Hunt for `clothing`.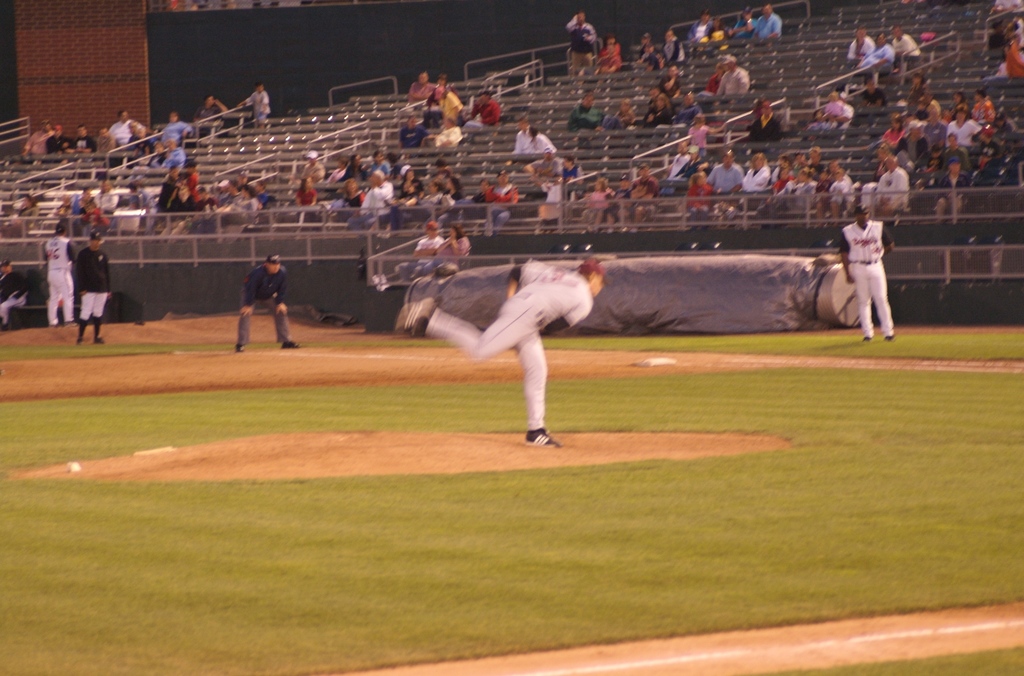
Hunted down at (x1=63, y1=227, x2=124, y2=353).
